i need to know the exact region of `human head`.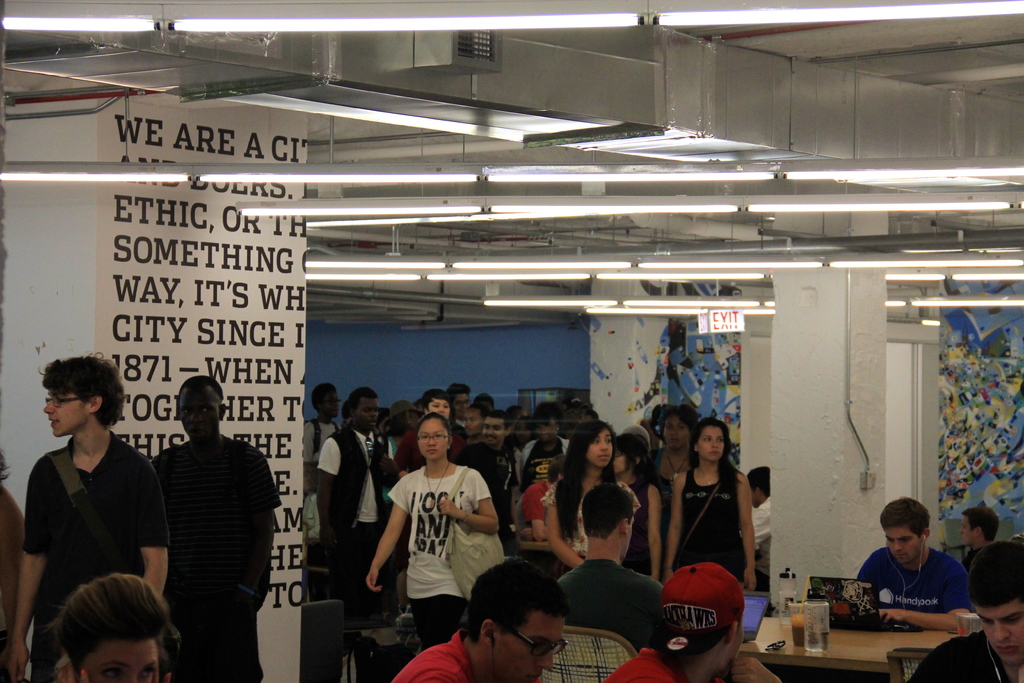
Region: <region>956, 505, 1005, 546</region>.
